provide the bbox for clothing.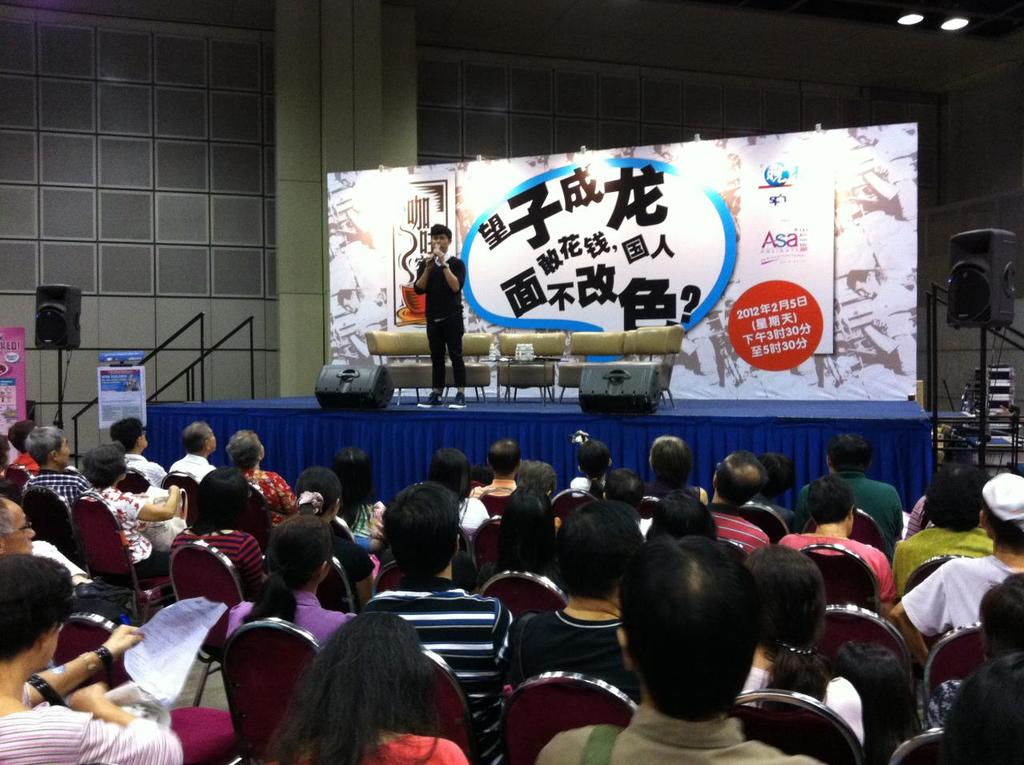
box=[732, 667, 864, 747].
